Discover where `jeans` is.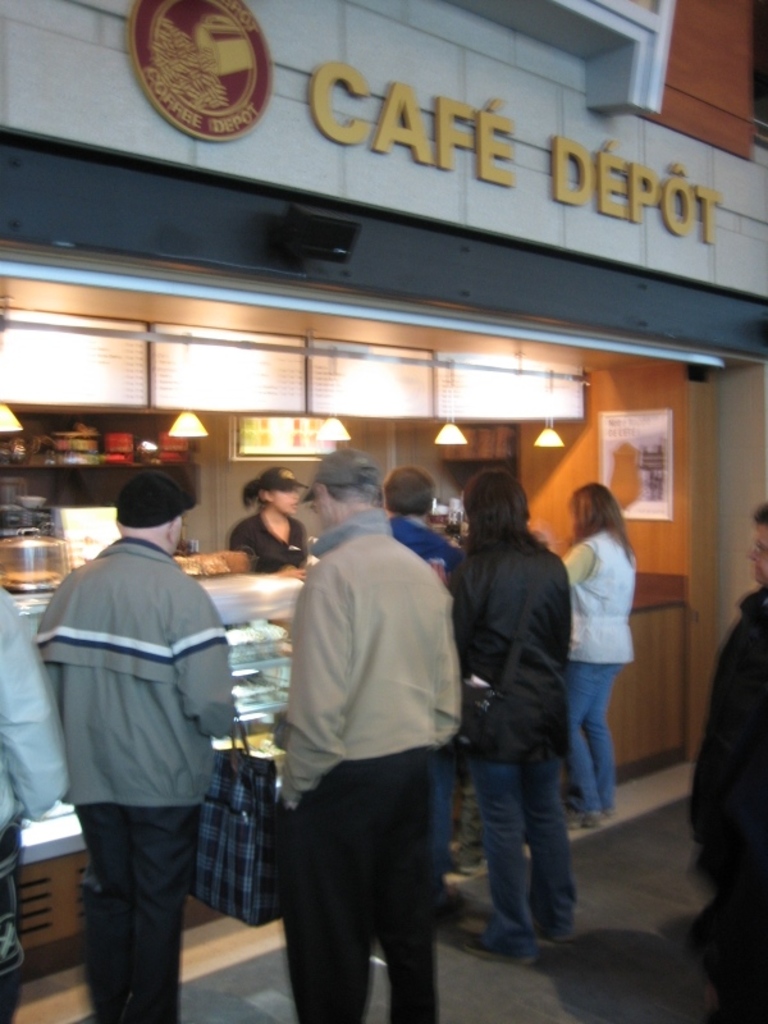
Discovered at [572,660,617,817].
